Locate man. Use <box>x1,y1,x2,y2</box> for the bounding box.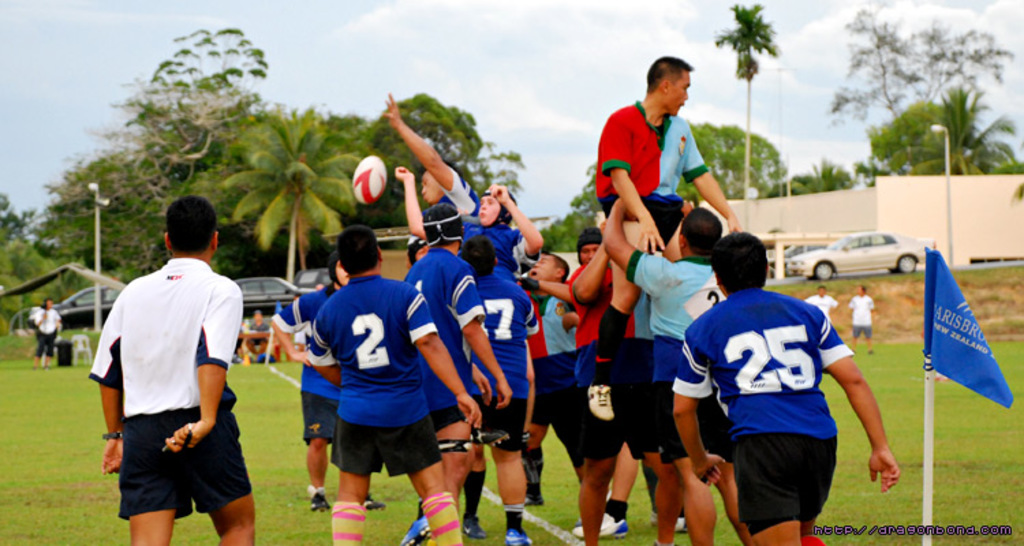
<box>382,96,498,240</box>.
